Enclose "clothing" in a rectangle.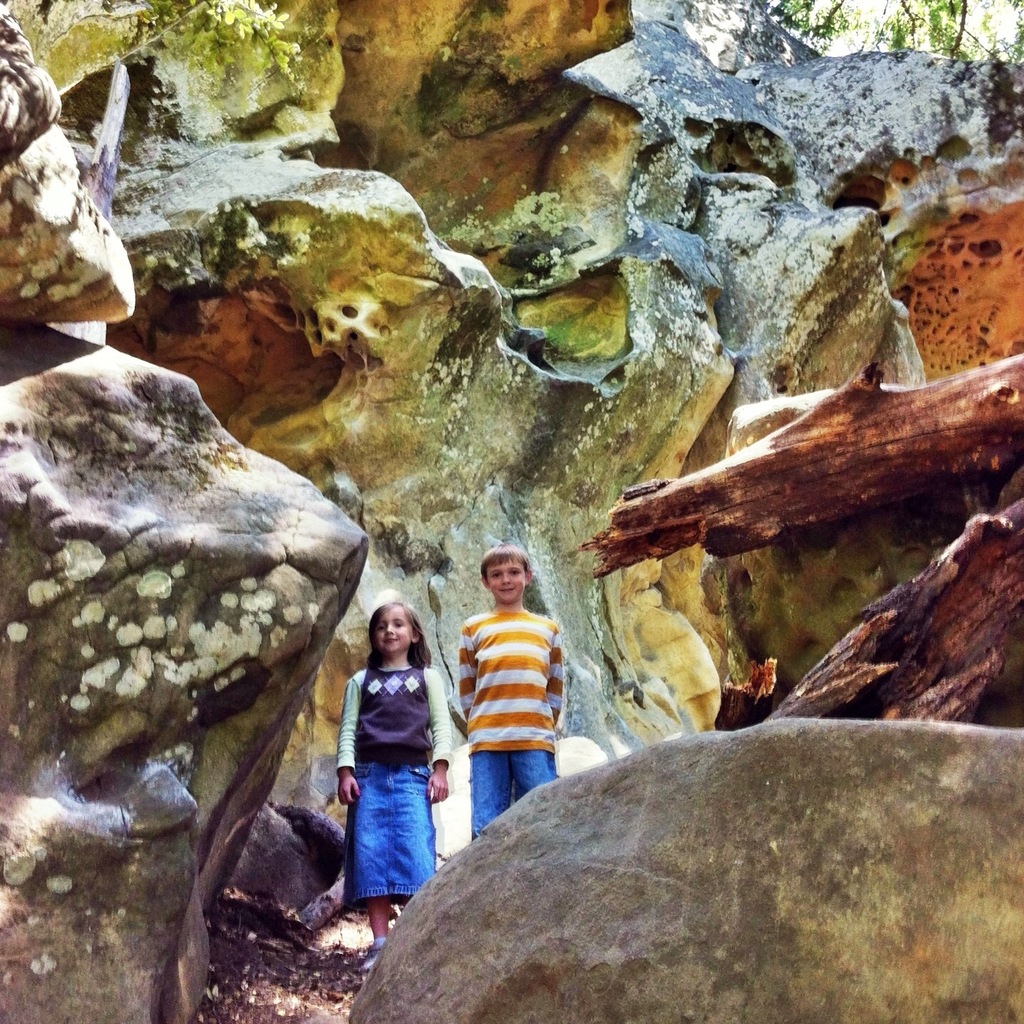
{"x1": 329, "y1": 633, "x2": 450, "y2": 895}.
